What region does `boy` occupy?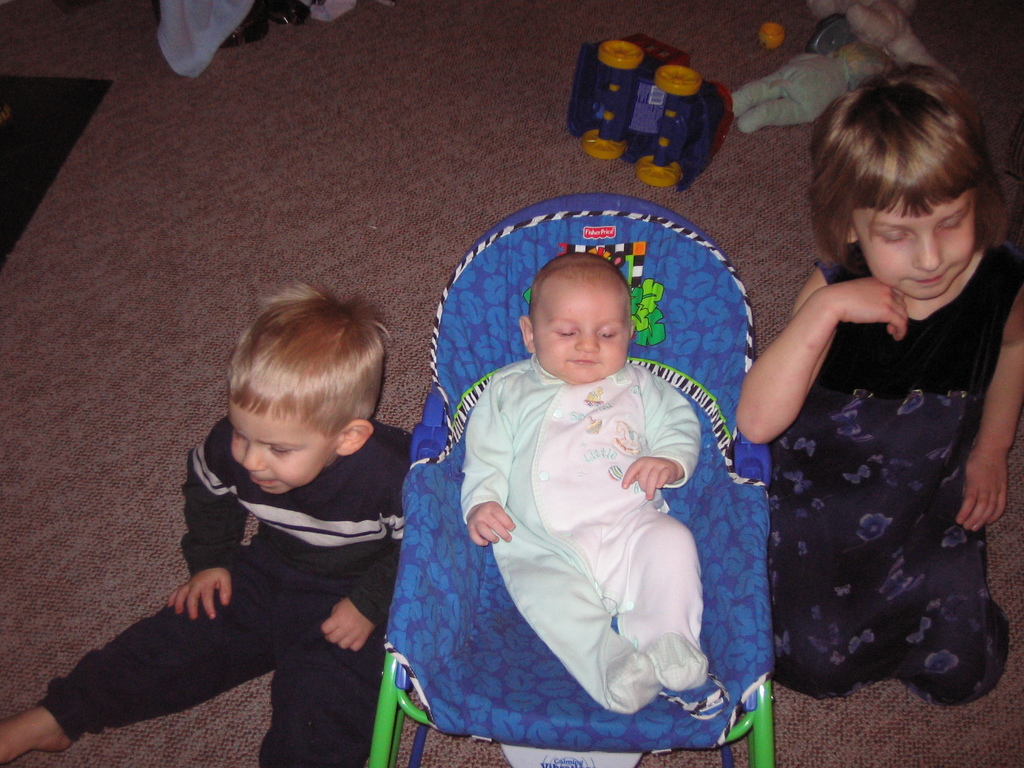
Rect(464, 248, 718, 719).
